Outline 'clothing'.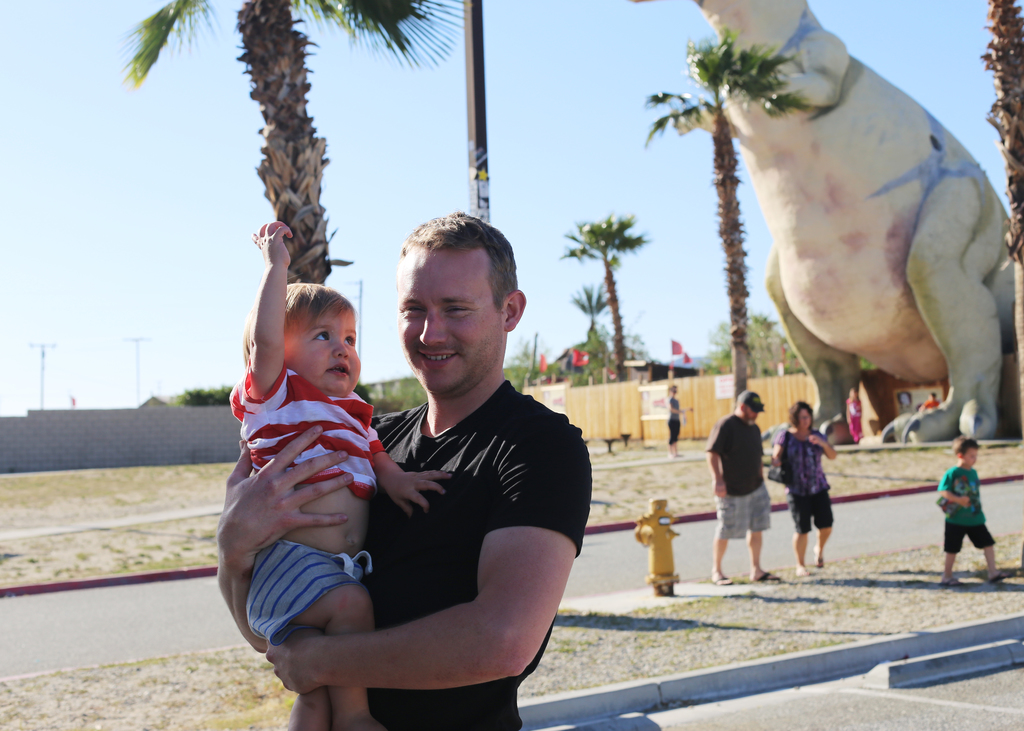
Outline: 922,470,980,552.
